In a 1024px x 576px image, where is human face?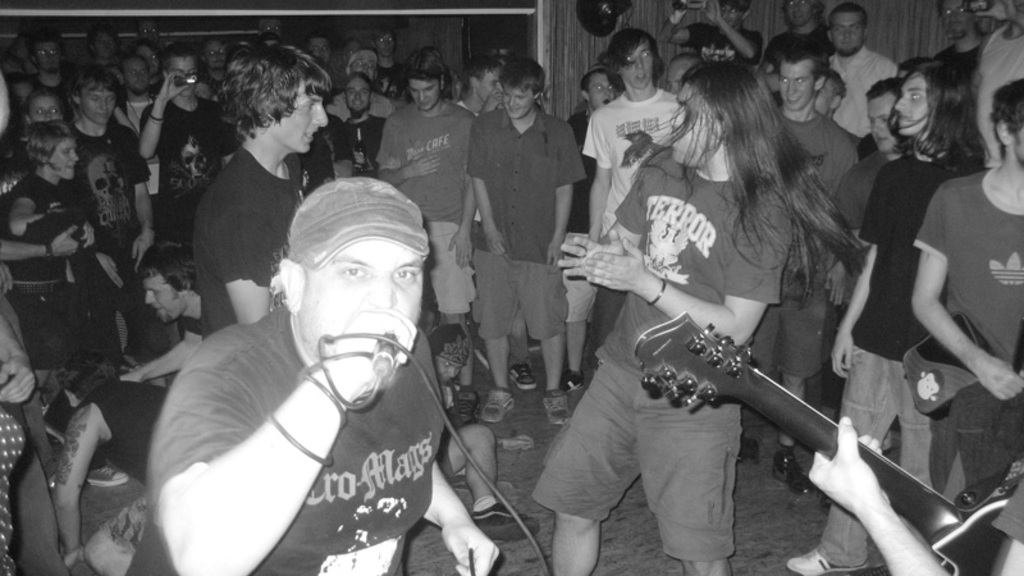
Rect(663, 63, 687, 95).
